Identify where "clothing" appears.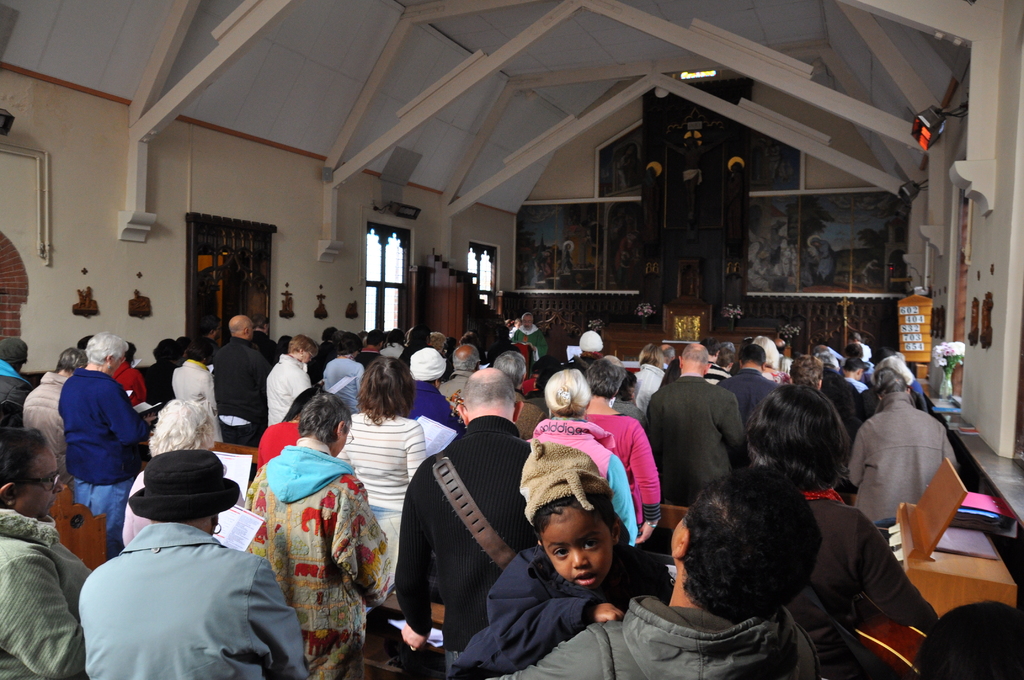
Appears at [left=500, top=392, right=537, bottom=429].
